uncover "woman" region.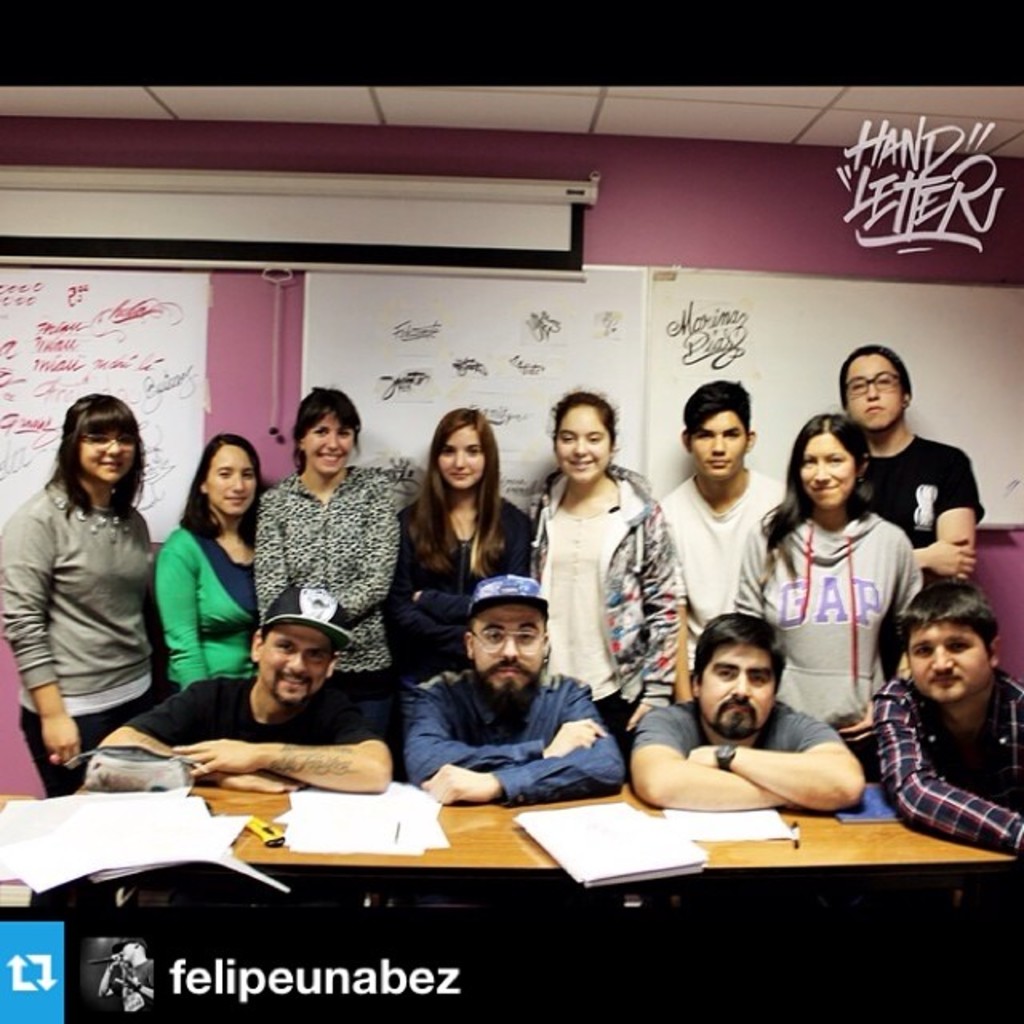
Uncovered: x1=11, y1=374, x2=179, y2=795.
